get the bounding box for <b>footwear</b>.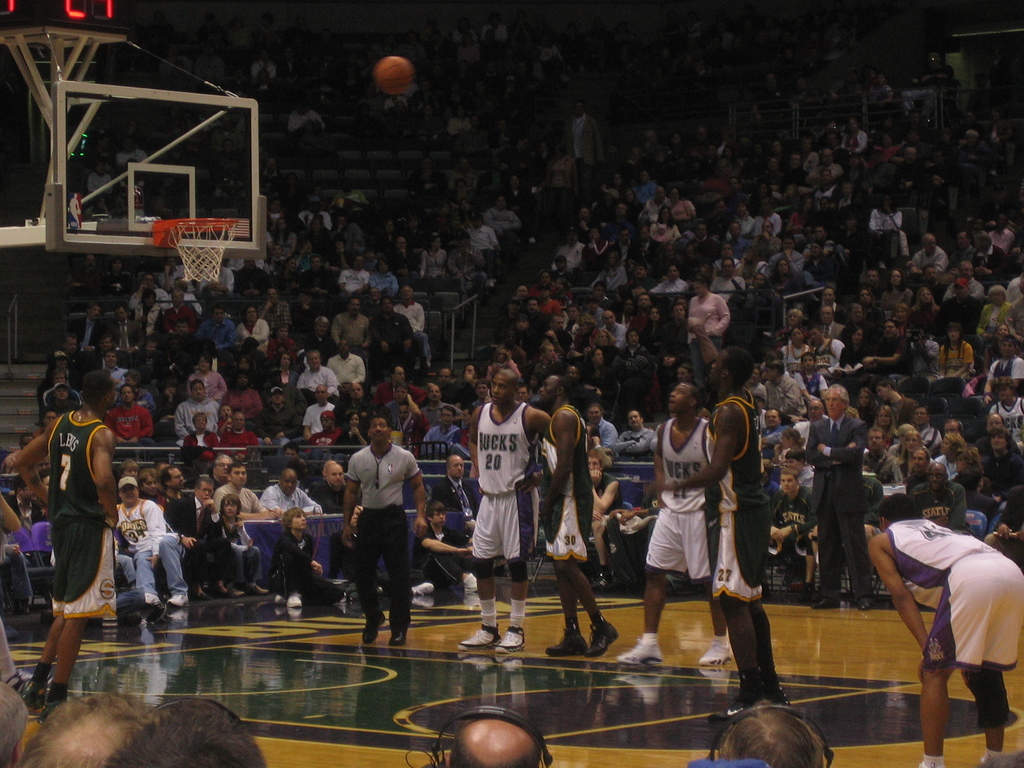
x1=166, y1=585, x2=185, y2=607.
